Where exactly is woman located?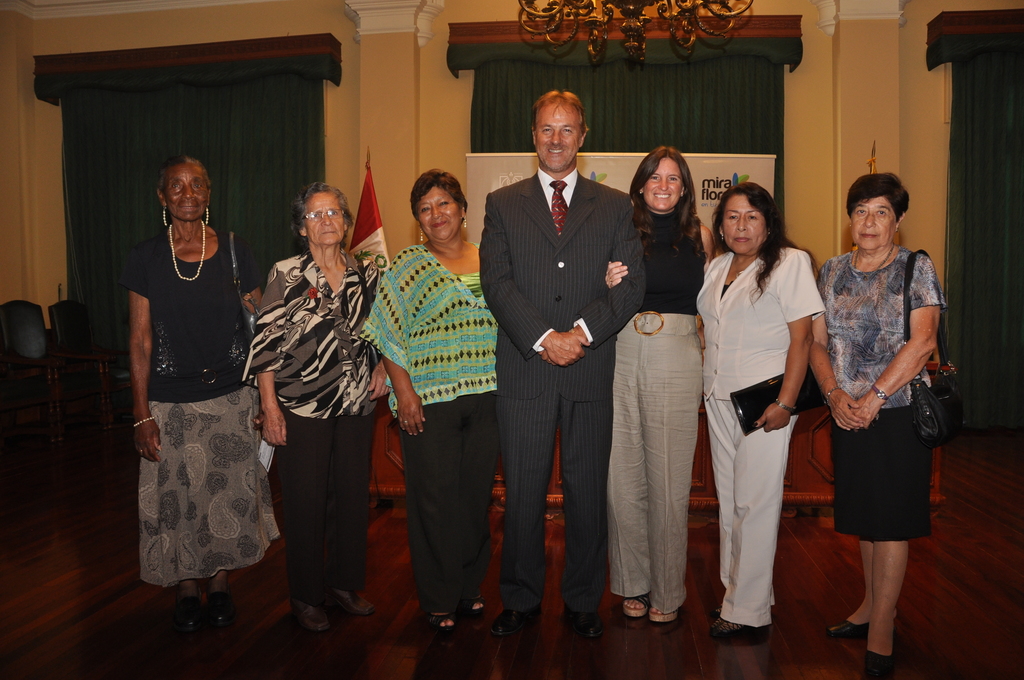
Its bounding box is {"x1": 602, "y1": 144, "x2": 720, "y2": 628}.
